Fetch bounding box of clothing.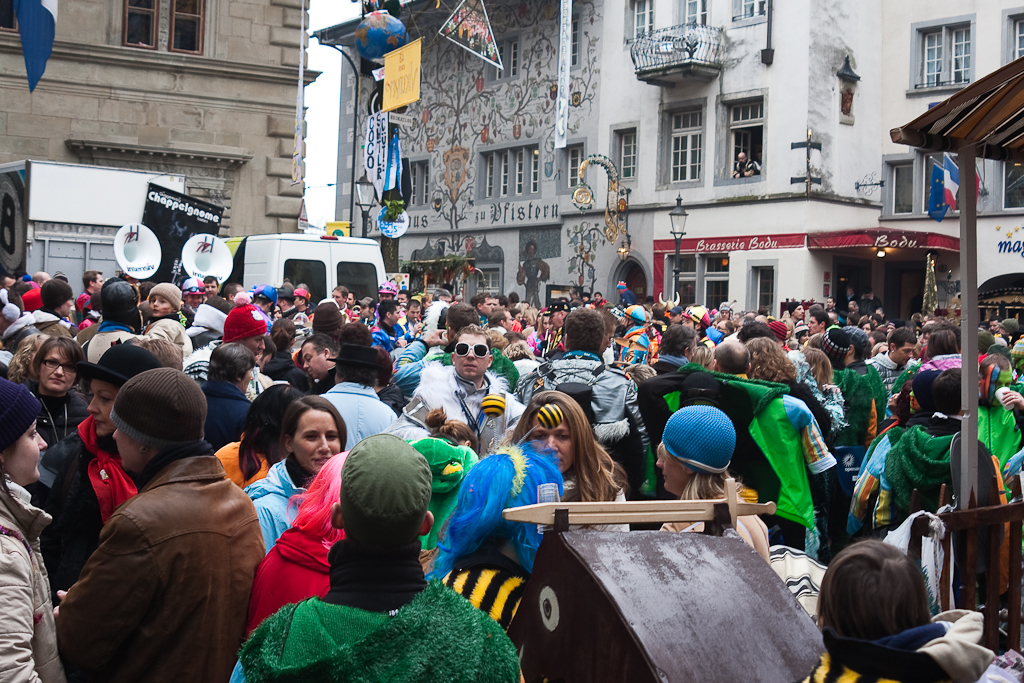
Bbox: pyautogui.locateOnScreen(44, 447, 260, 682).
